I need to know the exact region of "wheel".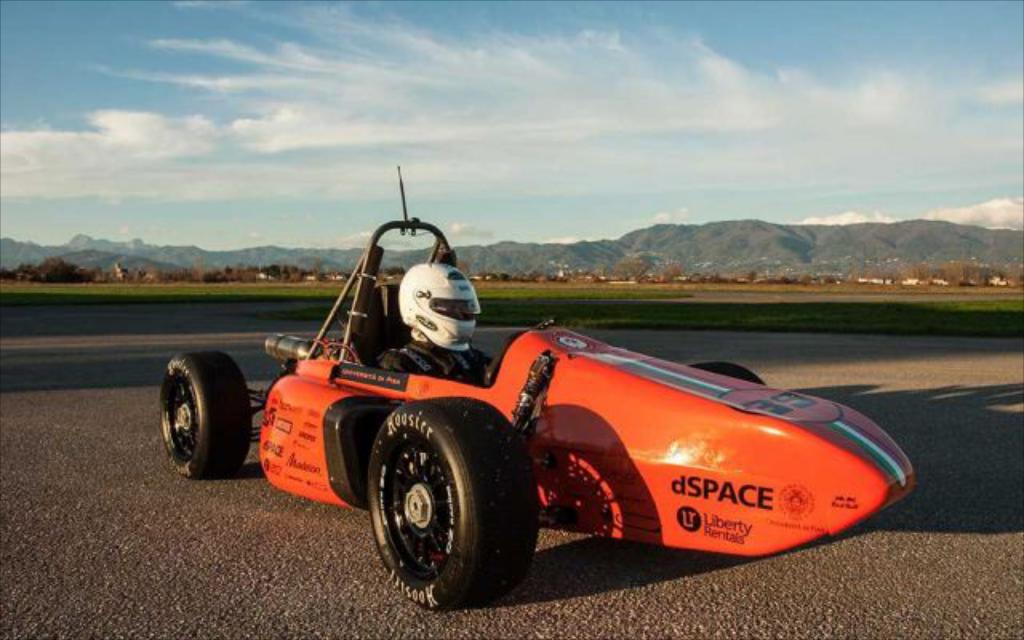
Region: region(160, 349, 272, 482).
